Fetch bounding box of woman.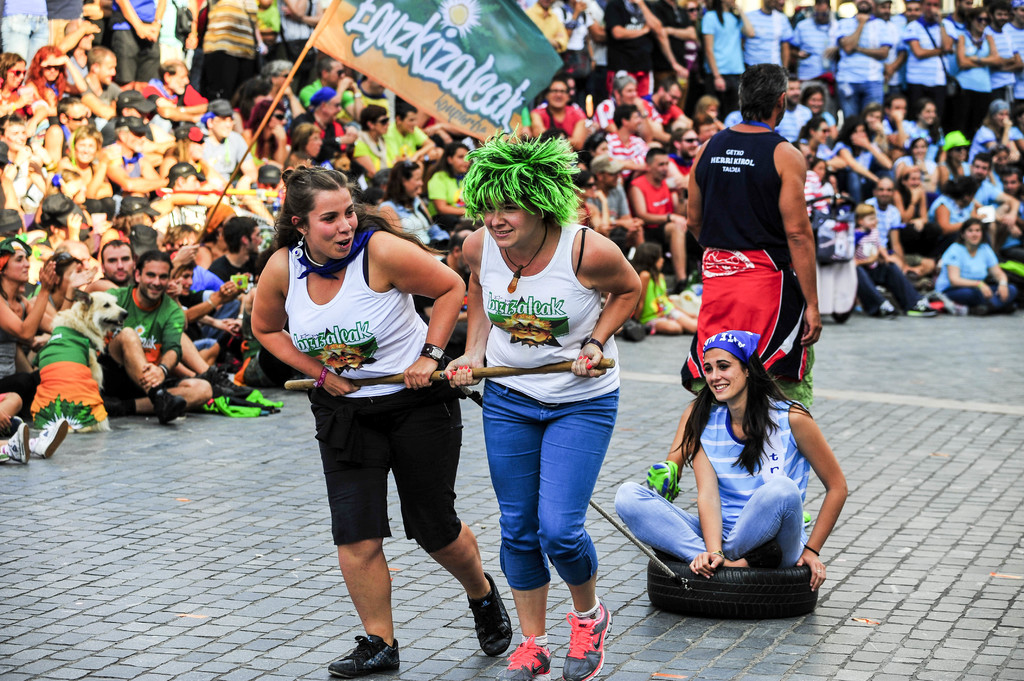
Bbox: bbox=(4, 125, 36, 204).
